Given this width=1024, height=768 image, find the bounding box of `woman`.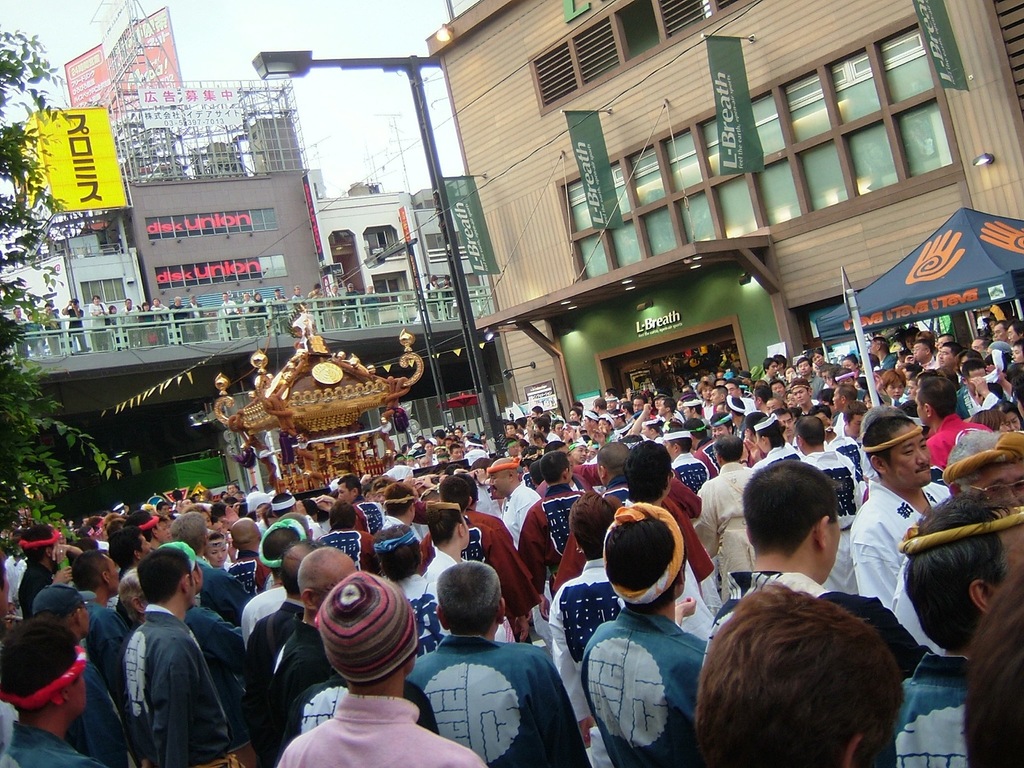
BBox(882, 358, 919, 418).
